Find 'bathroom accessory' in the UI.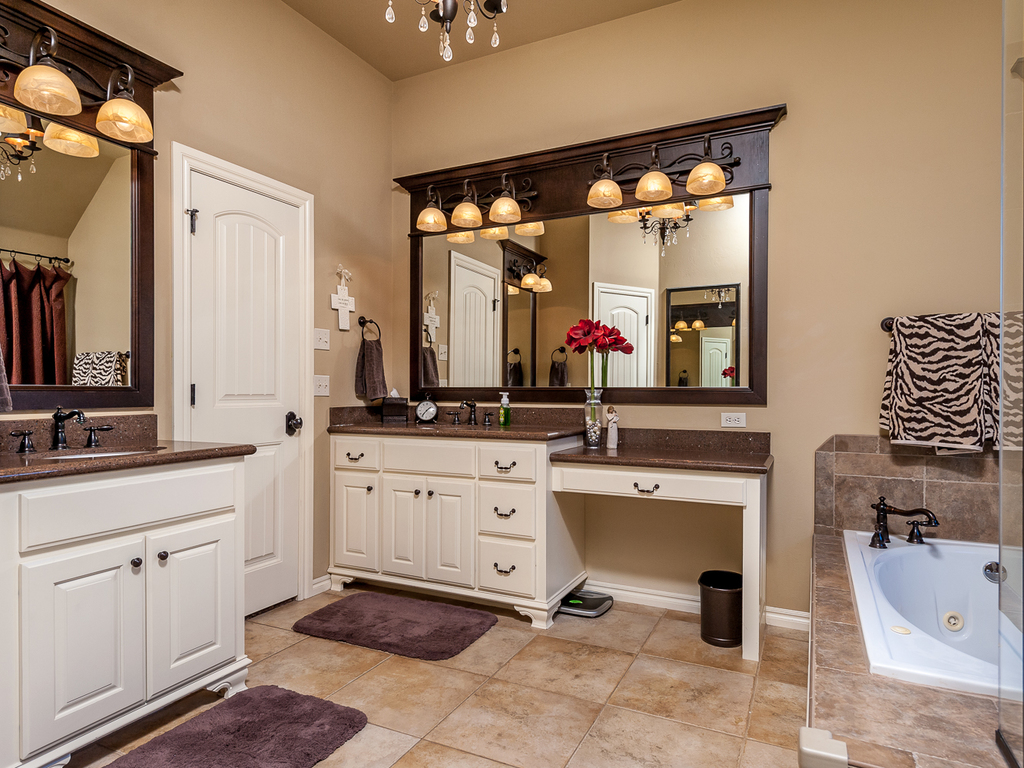
UI element at BBox(358, 316, 381, 342).
